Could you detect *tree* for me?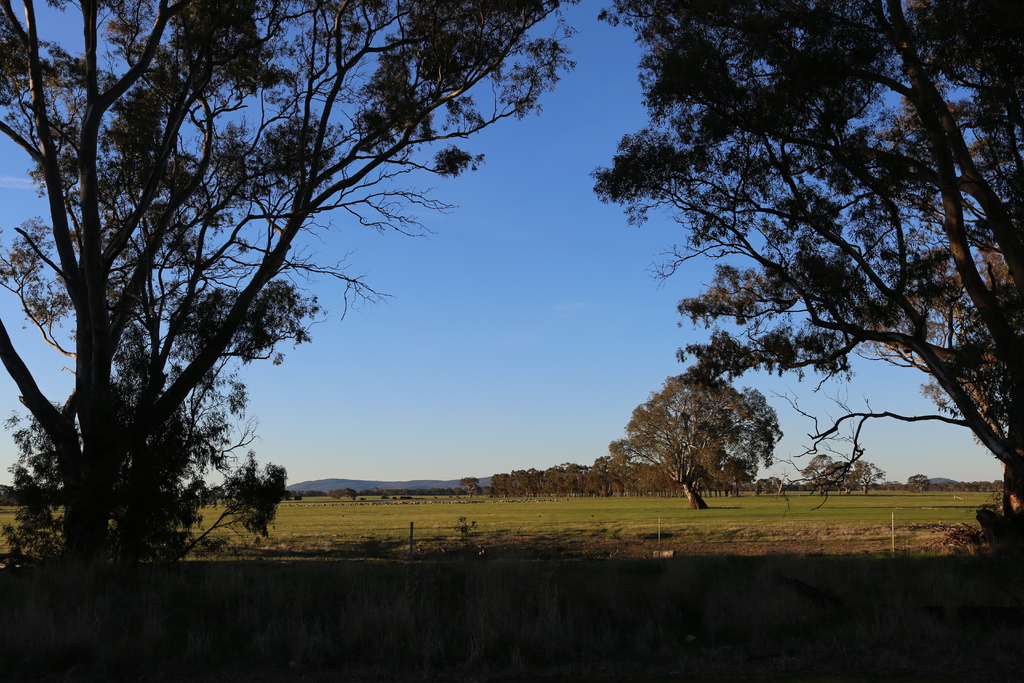
Detection result: 801:451:871:492.
